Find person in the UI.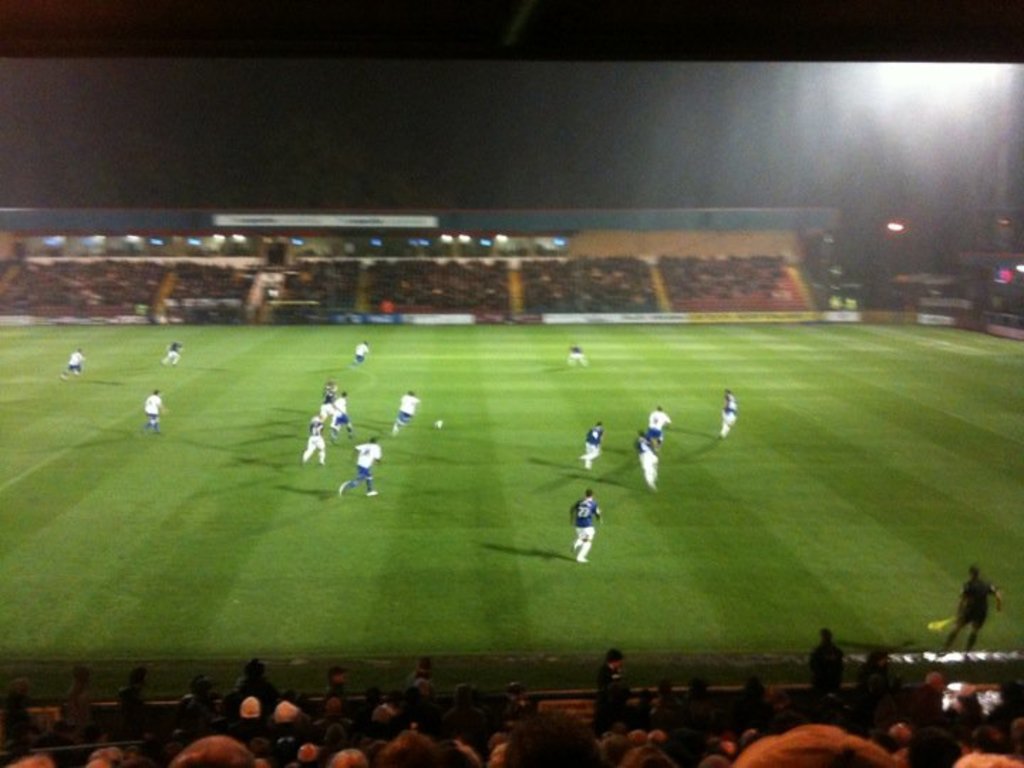
UI element at x1=653, y1=408, x2=670, y2=437.
